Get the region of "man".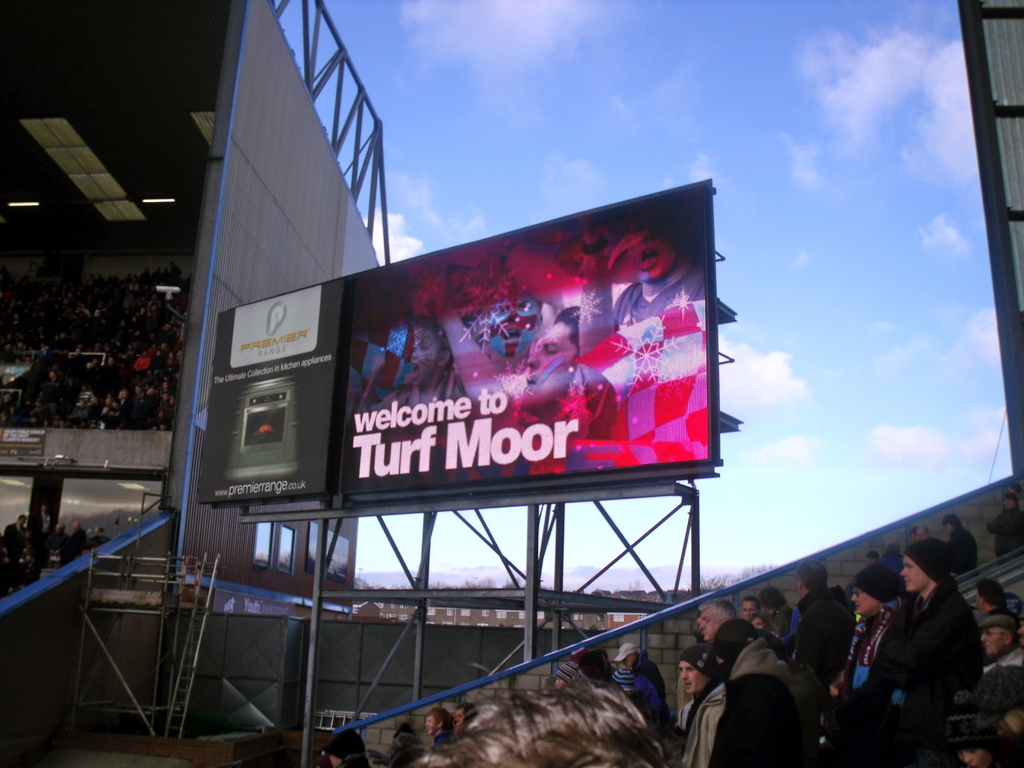
743 593 762 614.
